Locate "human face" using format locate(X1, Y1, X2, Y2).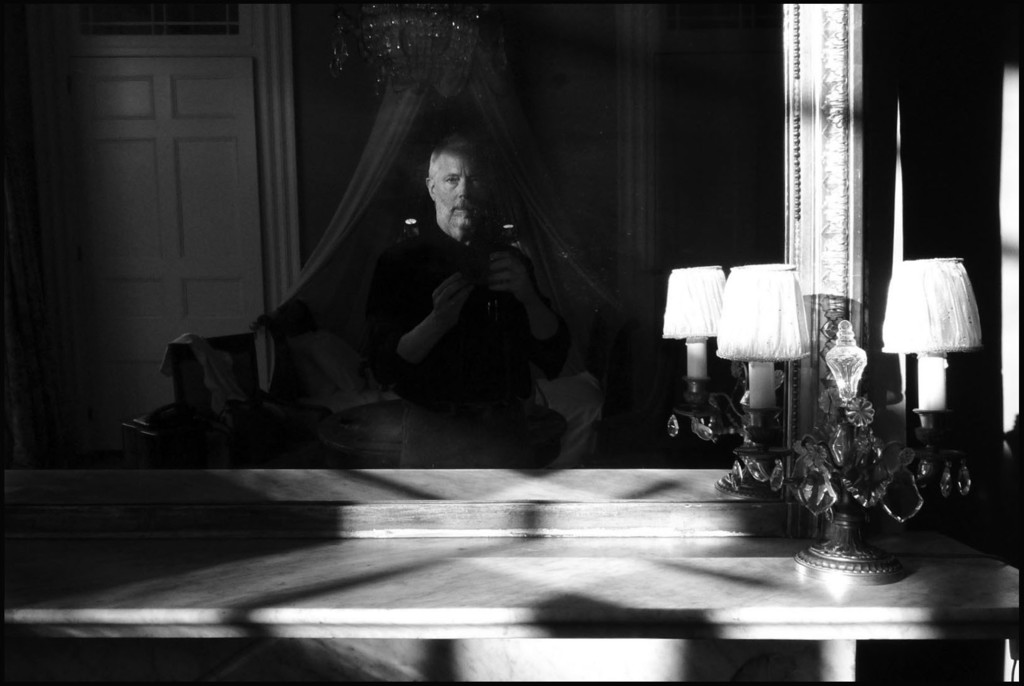
locate(436, 148, 483, 224).
